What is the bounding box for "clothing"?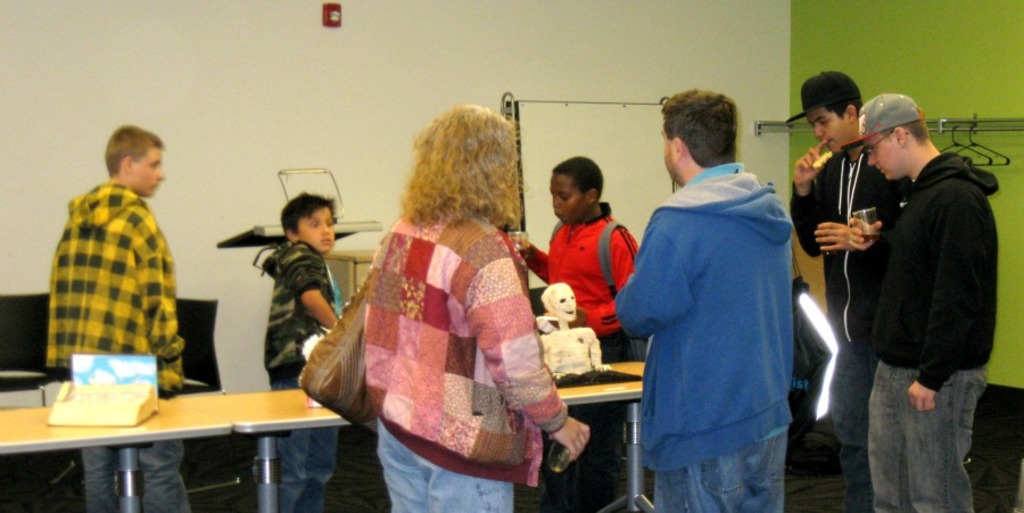
<region>617, 163, 791, 512</region>.
